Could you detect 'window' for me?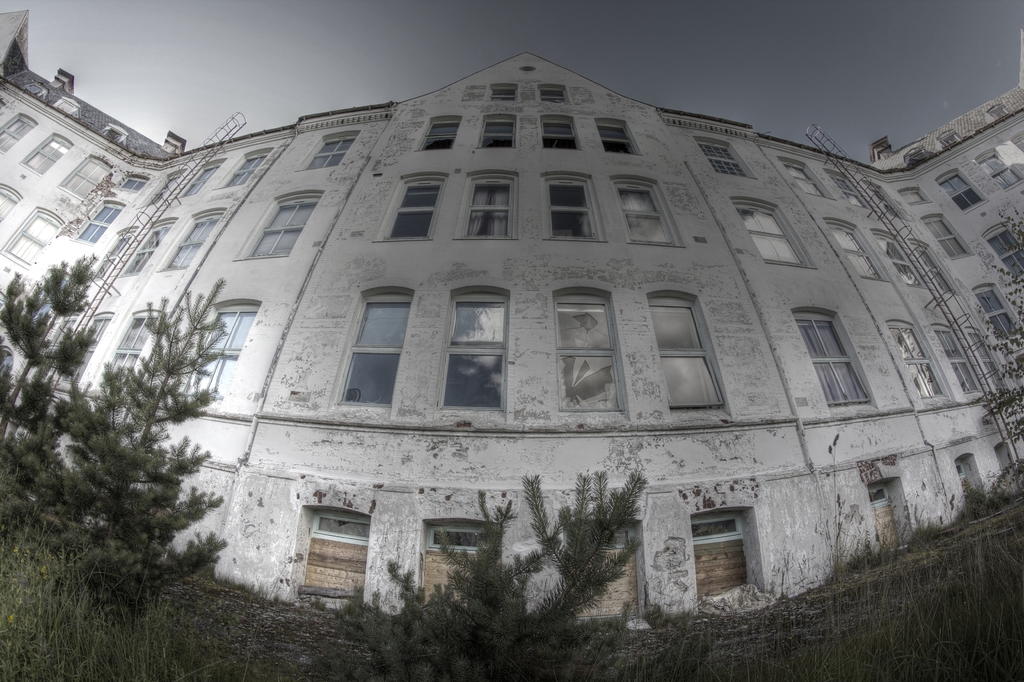
Detection result: x1=187, y1=302, x2=252, y2=404.
